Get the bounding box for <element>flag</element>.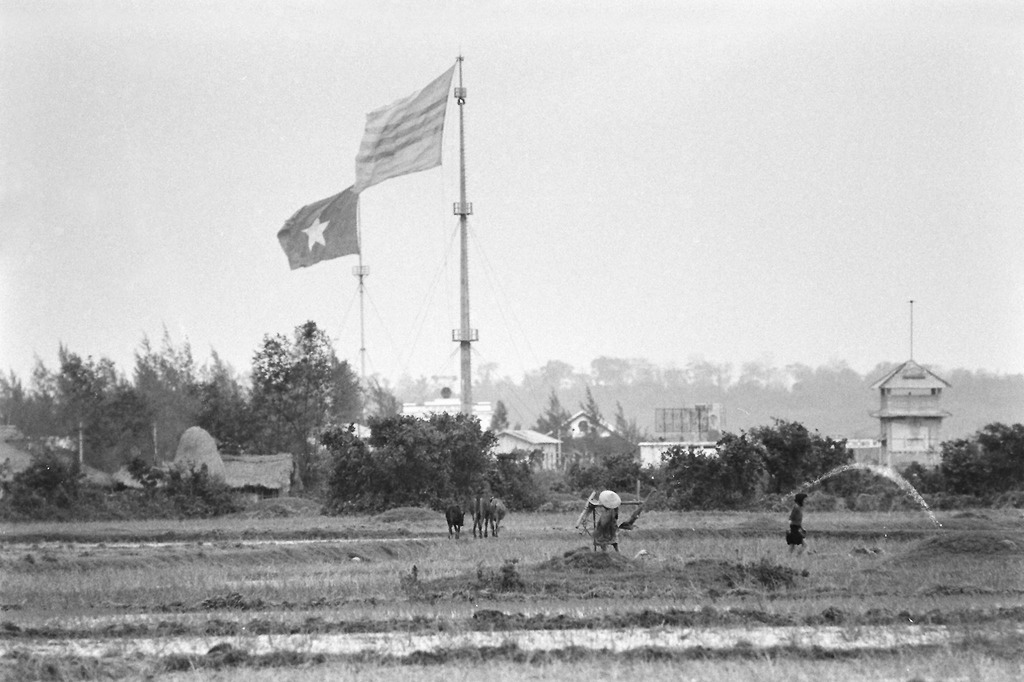
bbox=[349, 54, 457, 185].
